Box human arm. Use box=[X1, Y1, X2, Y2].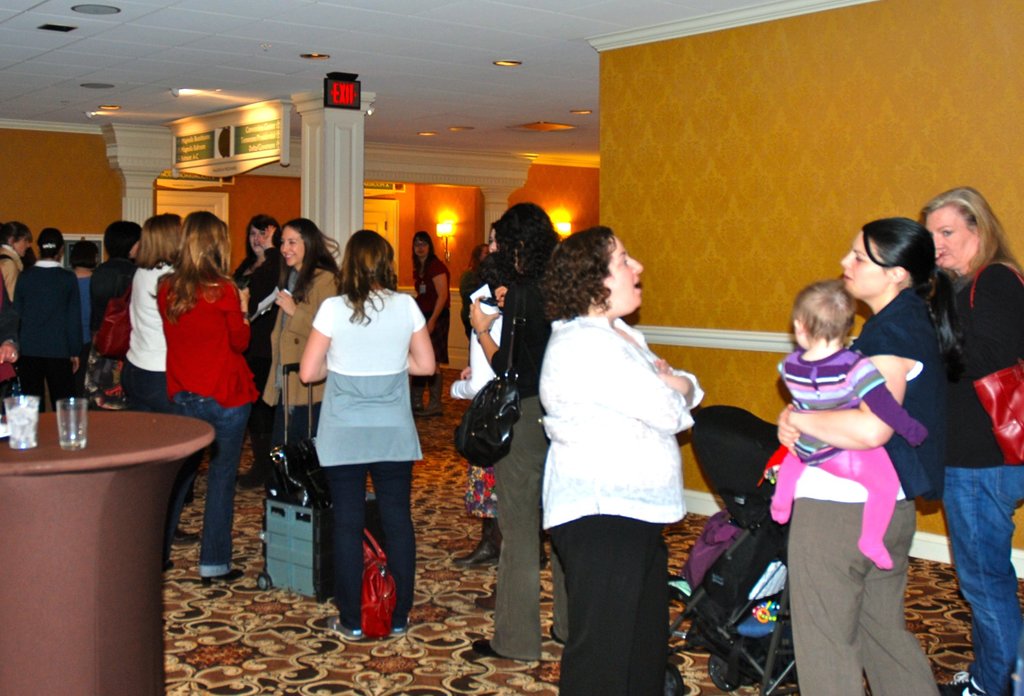
box=[461, 365, 472, 380].
